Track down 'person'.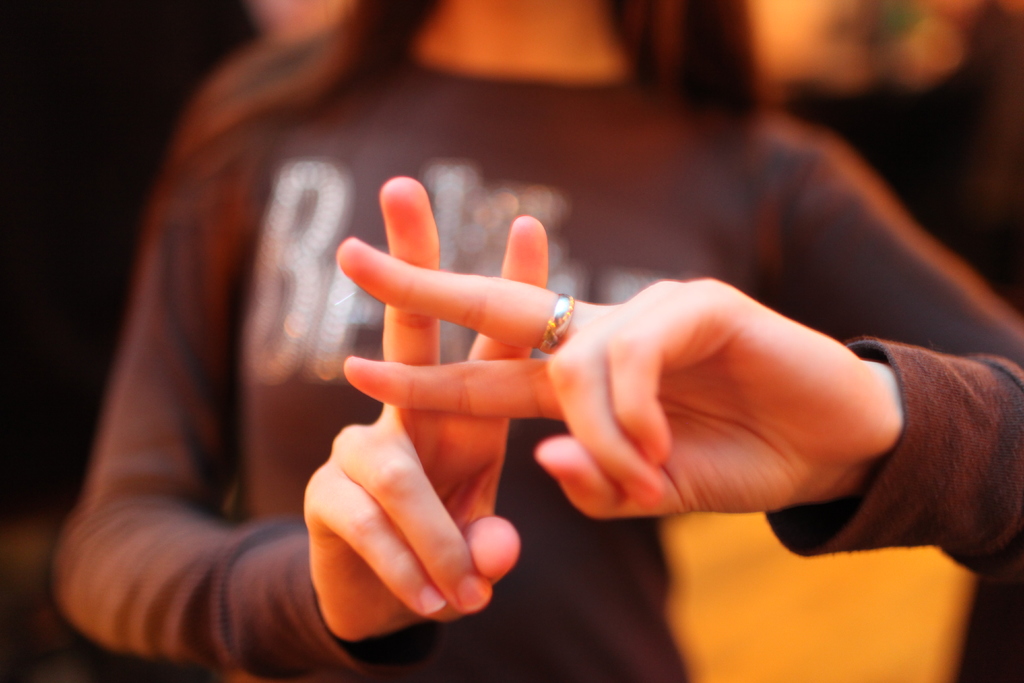
Tracked to select_region(45, 0, 1023, 682).
